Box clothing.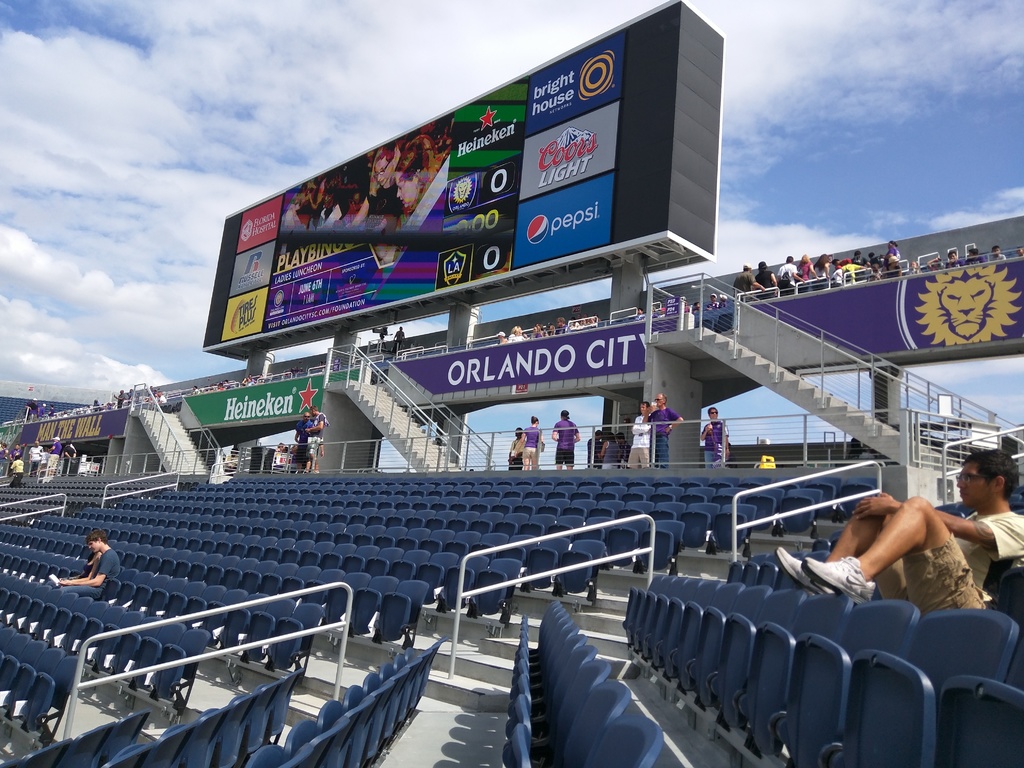
(509, 438, 527, 470).
